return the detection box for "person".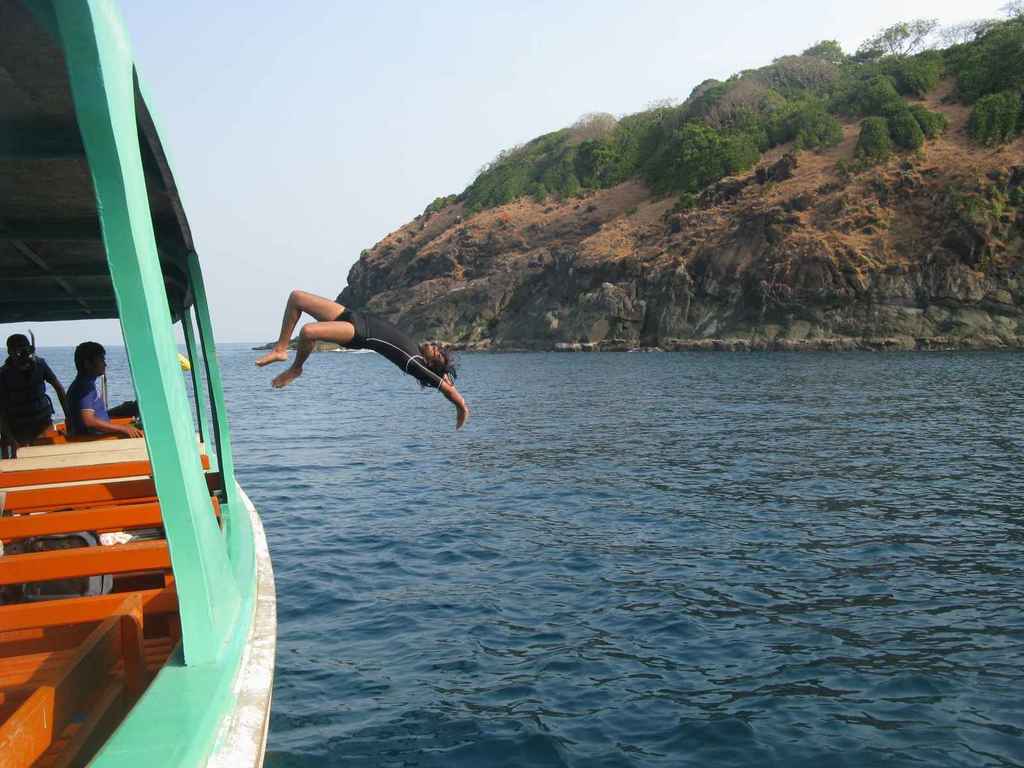
(59,339,148,442).
